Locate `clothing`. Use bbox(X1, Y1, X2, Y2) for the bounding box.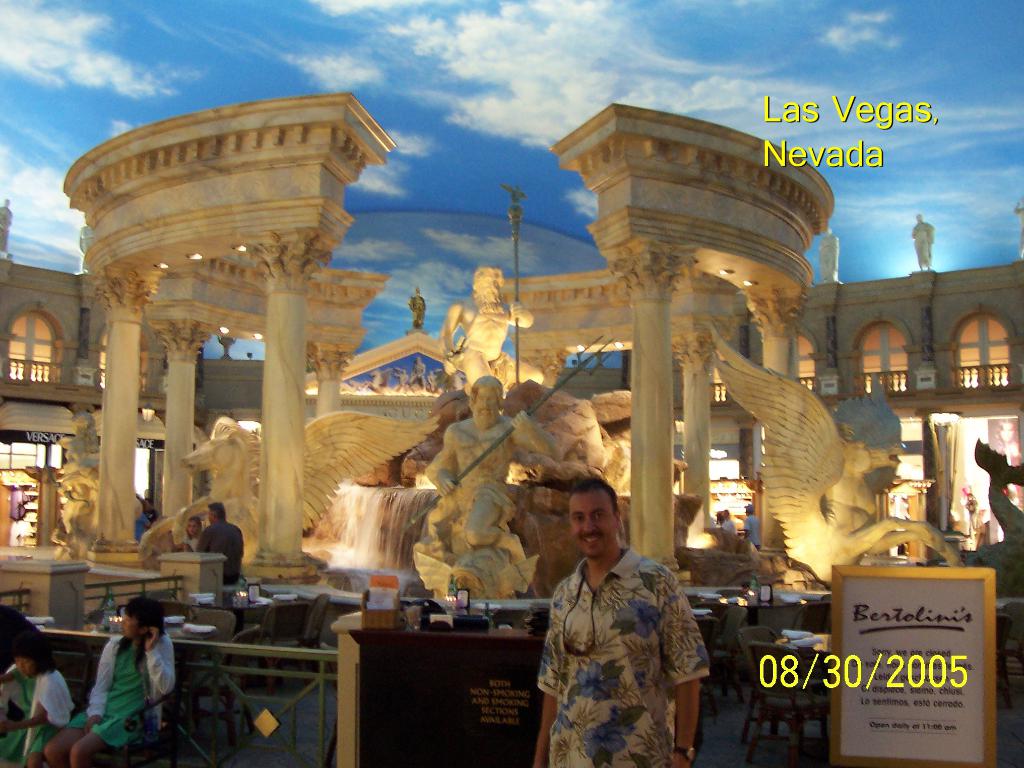
bbox(194, 520, 244, 600).
